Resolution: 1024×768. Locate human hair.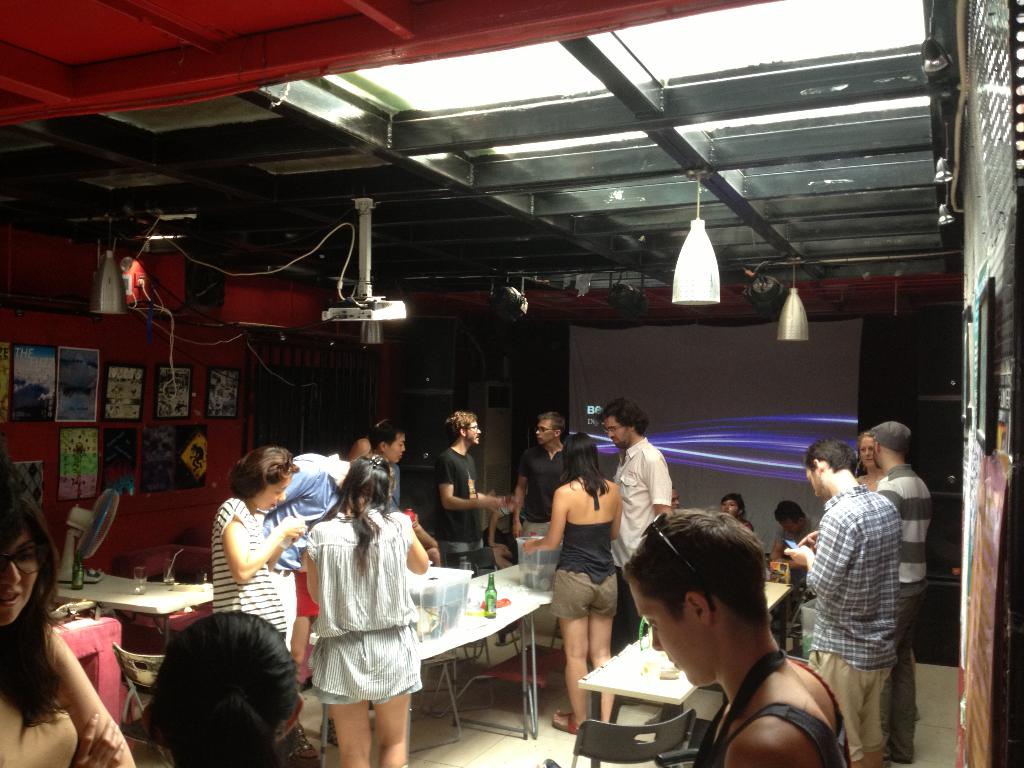
{"left": 132, "top": 619, "right": 298, "bottom": 767}.
